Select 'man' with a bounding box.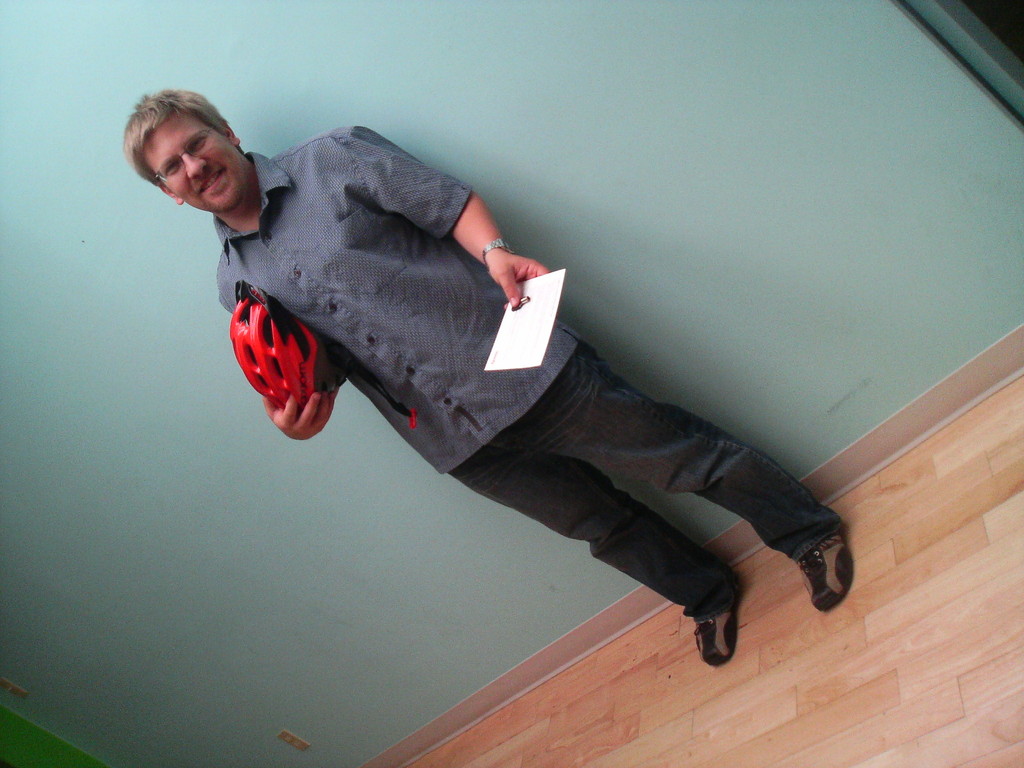
locate(177, 133, 721, 554).
